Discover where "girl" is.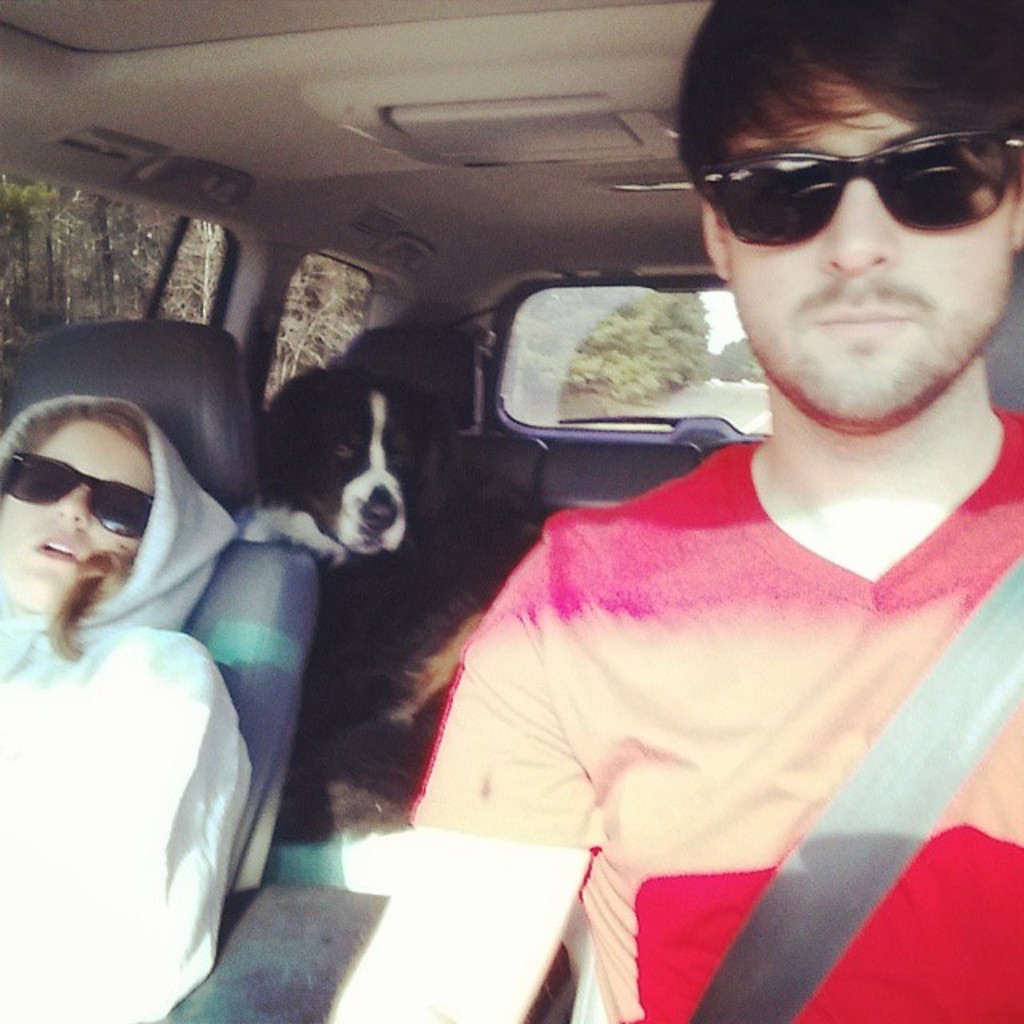
Discovered at Rect(0, 395, 256, 1022).
